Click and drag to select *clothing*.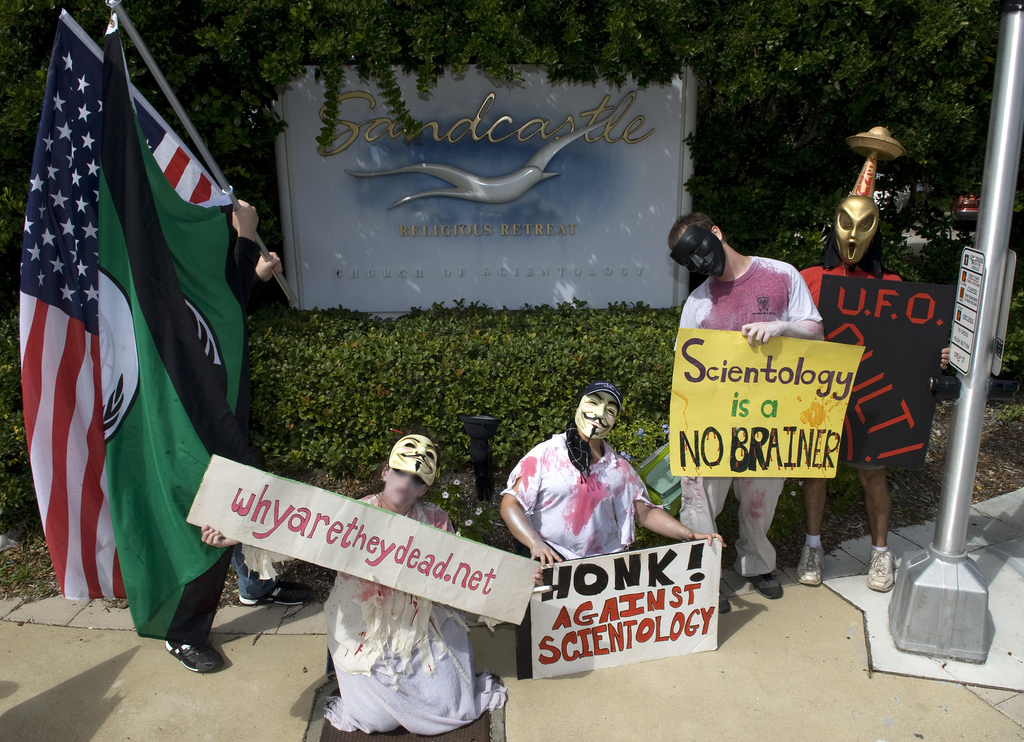
Selection: (671, 250, 824, 582).
